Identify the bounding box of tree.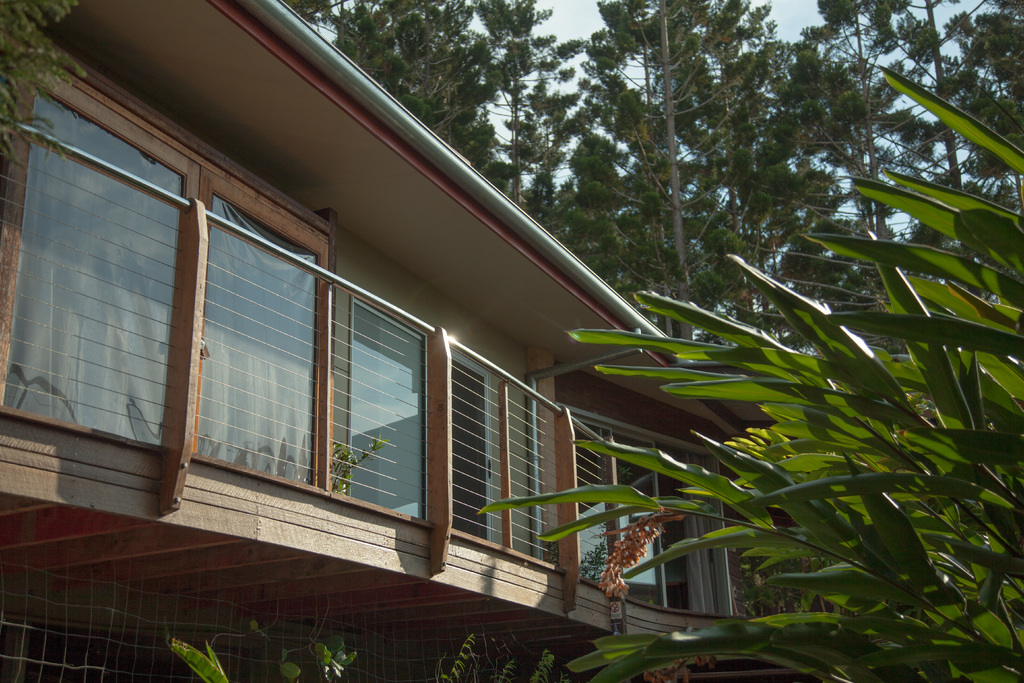
locate(545, 0, 842, 350).
